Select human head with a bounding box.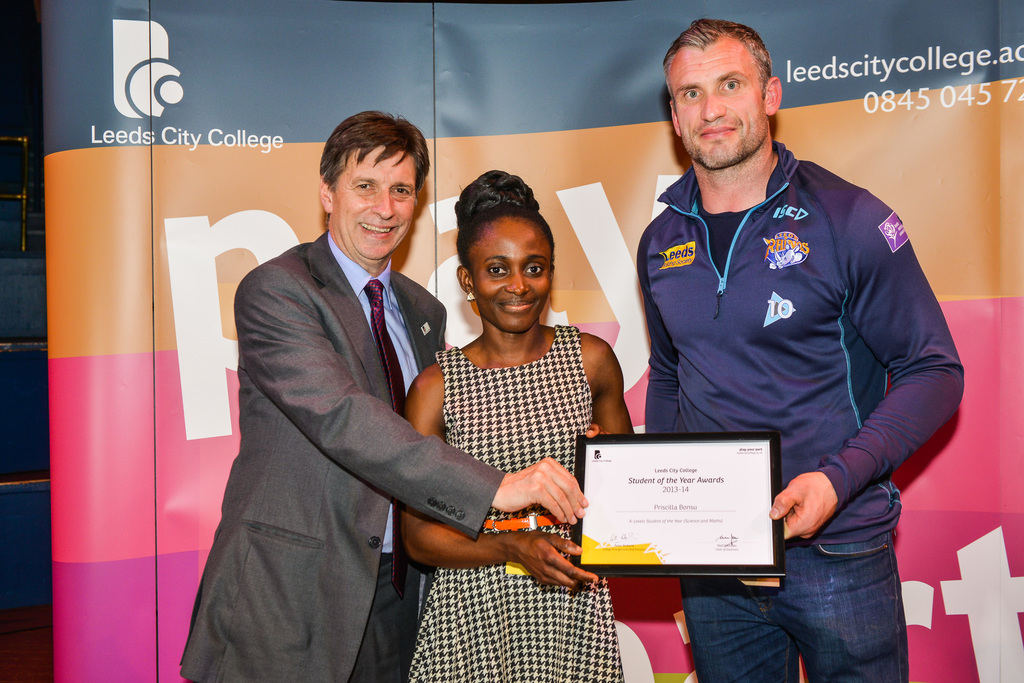
[319,110,430,263].
